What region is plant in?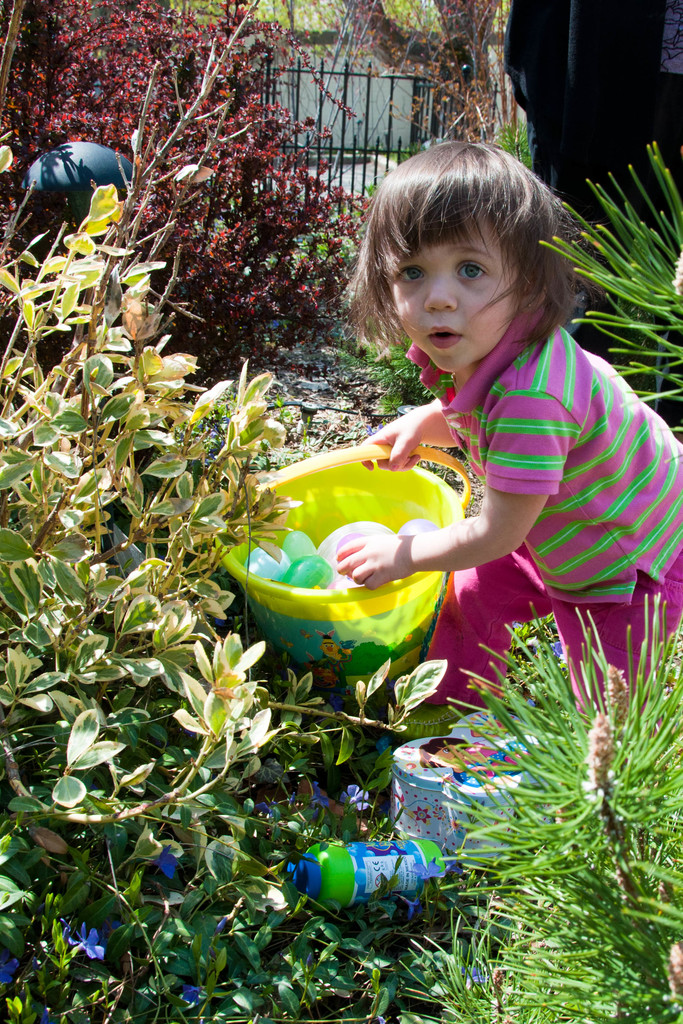
box(160, 0, 458, 56).
